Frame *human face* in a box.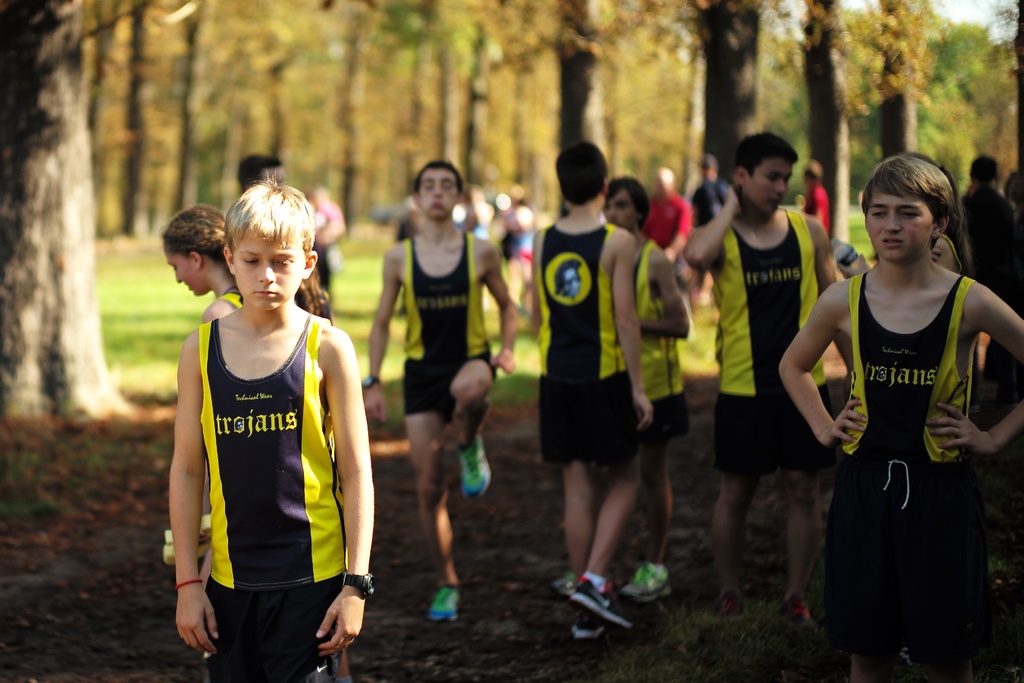
418,168,458,218.
